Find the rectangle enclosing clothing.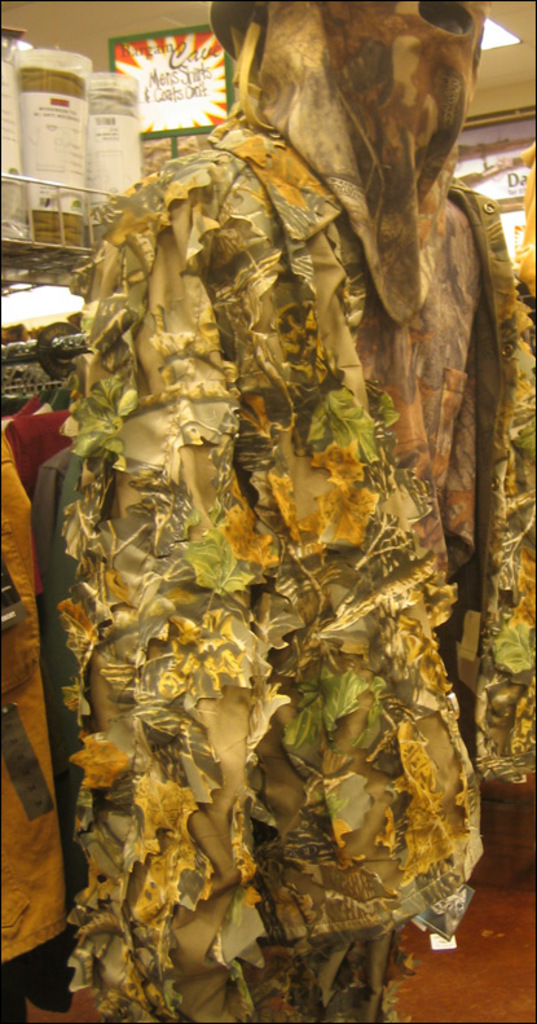
x1=488, y1=205, x2=536, y2=804.
